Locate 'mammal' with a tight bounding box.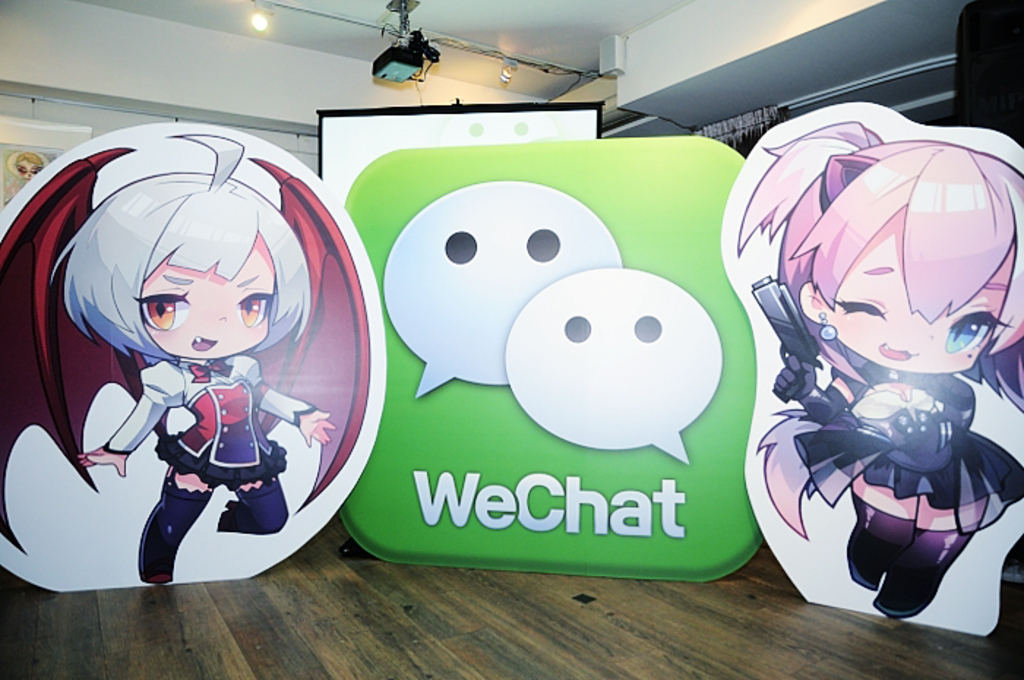
bbox=[1, 113, 355, 583].
